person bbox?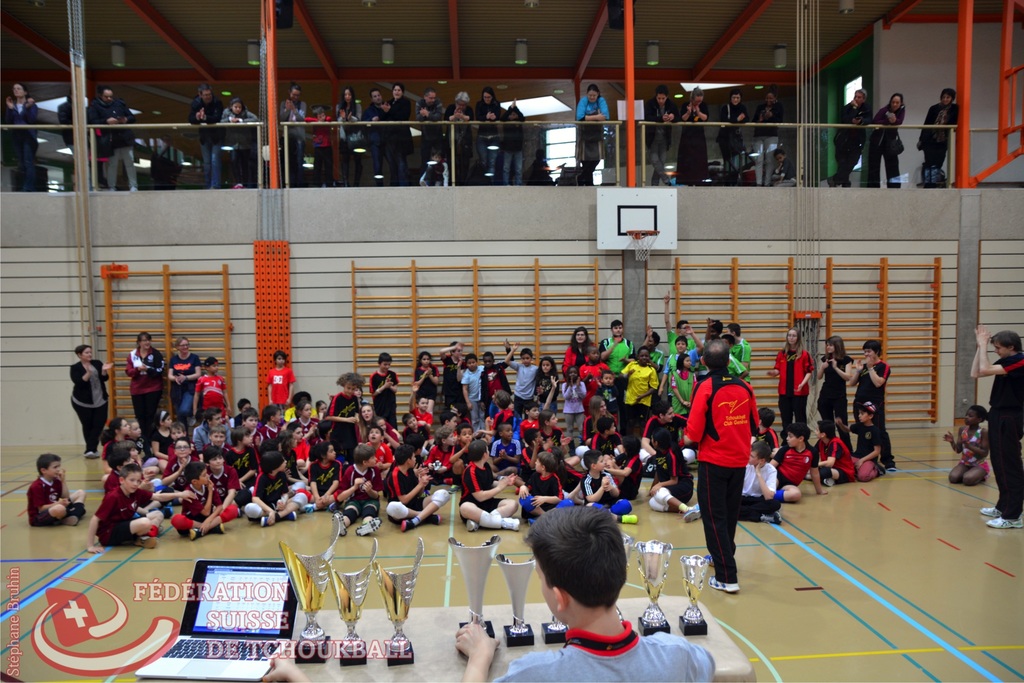
crop(127, 448, 138, 460)
